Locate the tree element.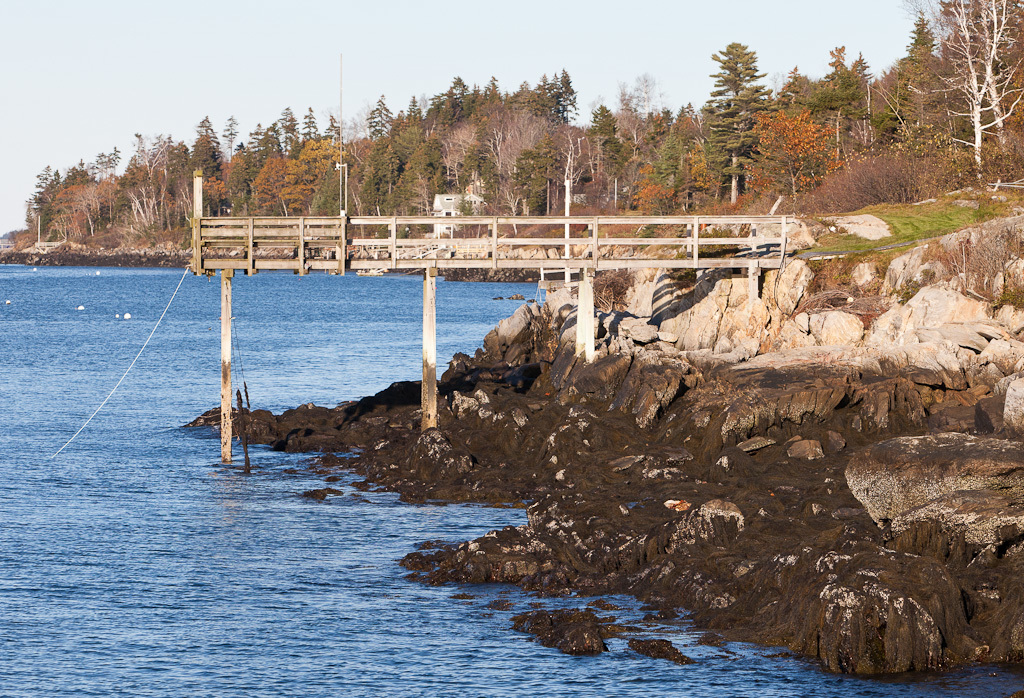
Element bbox: {"x1": 318, "y1": 91, "x2": 383, "y2": 203}.
